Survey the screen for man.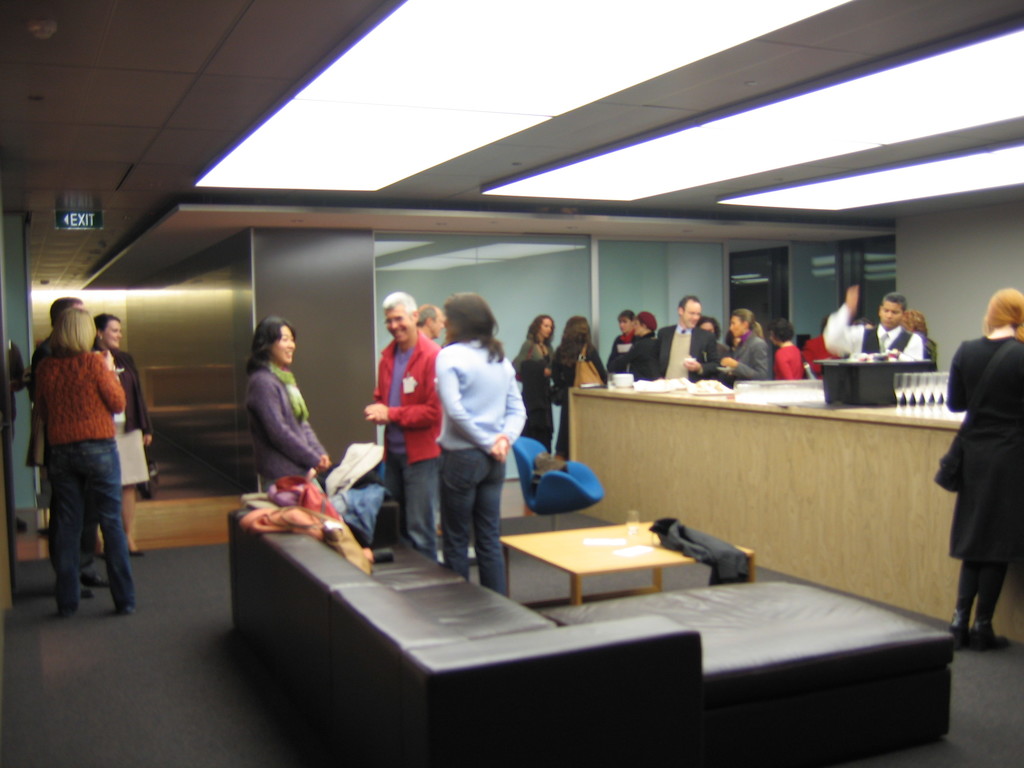
Survey found: {"left": 363, "top": 291, "right": 445, "bottom": 563}.
